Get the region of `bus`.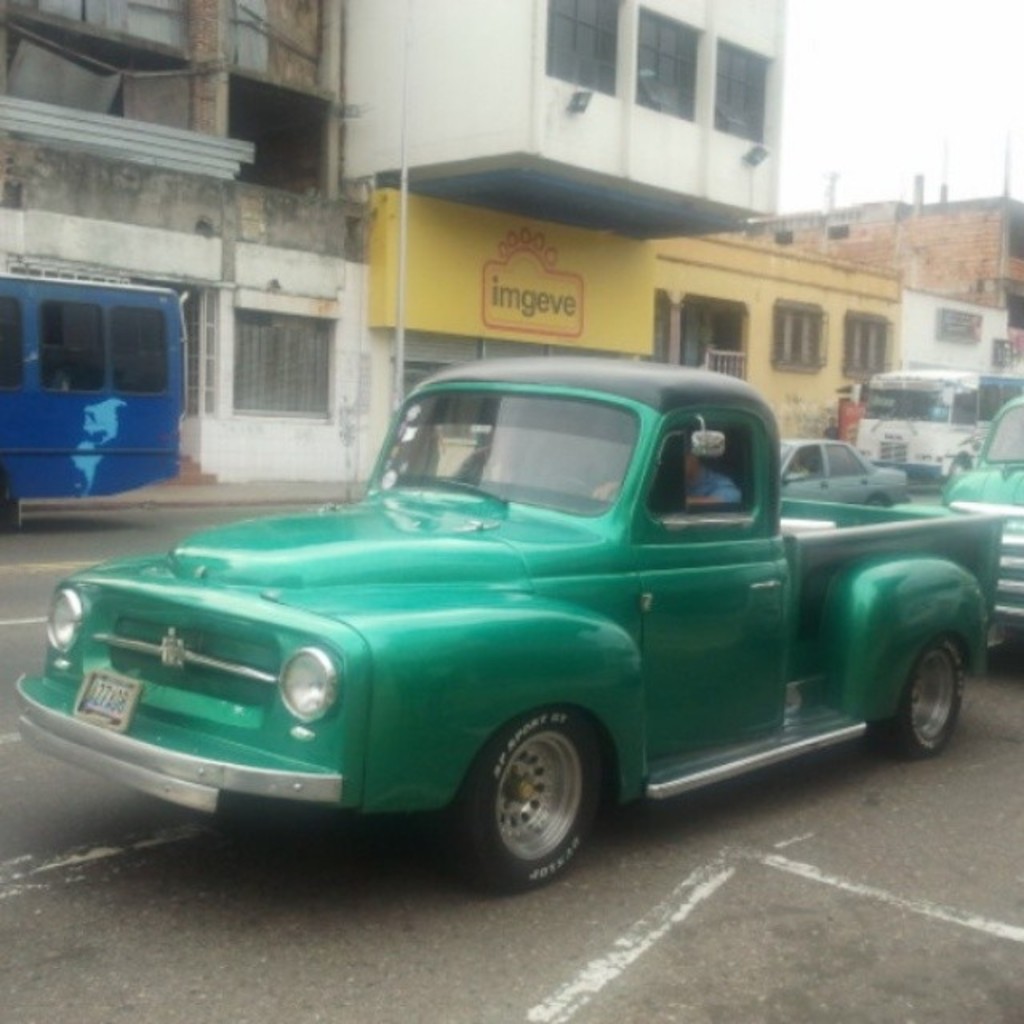
{"x1": 842, "y1": 368, "x2": 1022, "y2": 496}.
